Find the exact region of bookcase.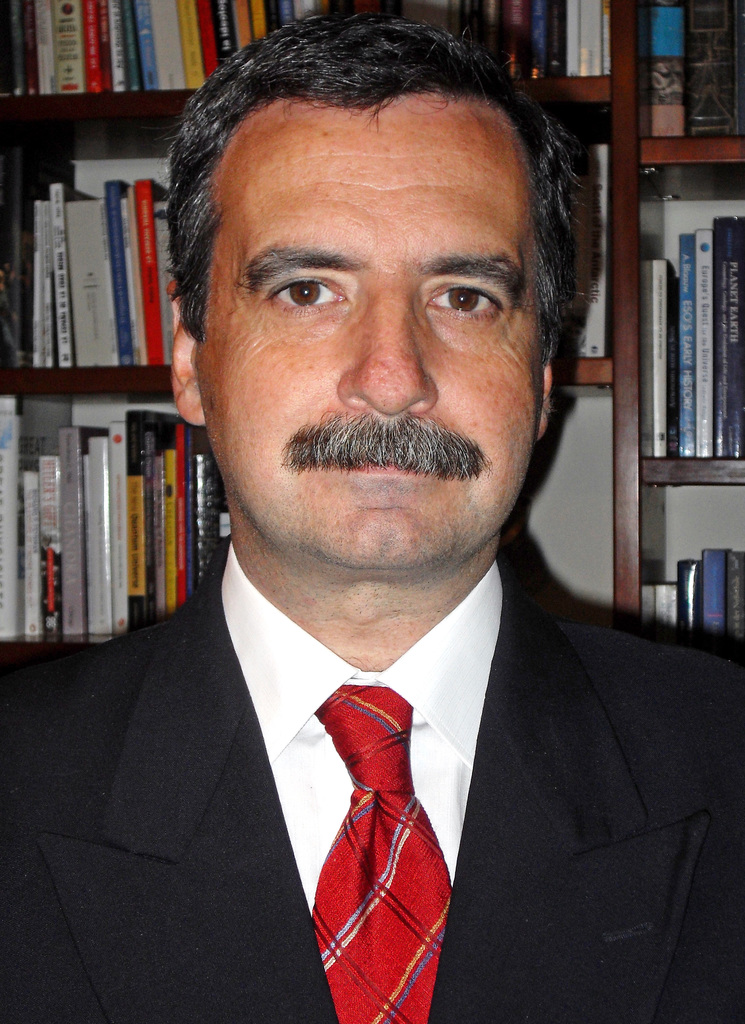
Exact region: Rect(0, 0, 744, 659).
